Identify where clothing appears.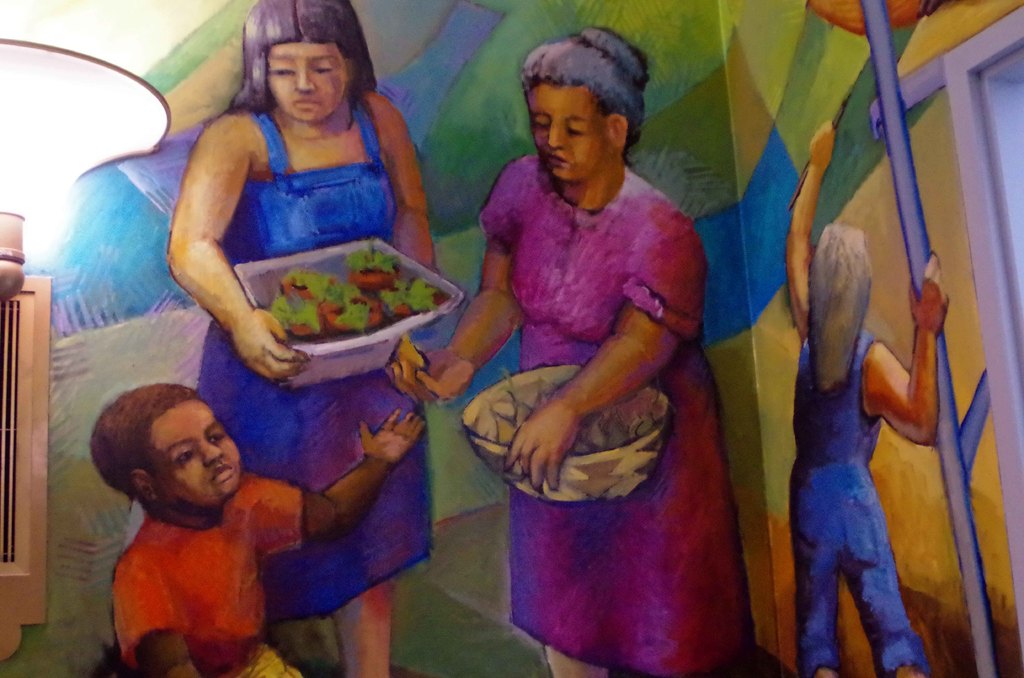
Appears at (241, 98, 452, 640).
